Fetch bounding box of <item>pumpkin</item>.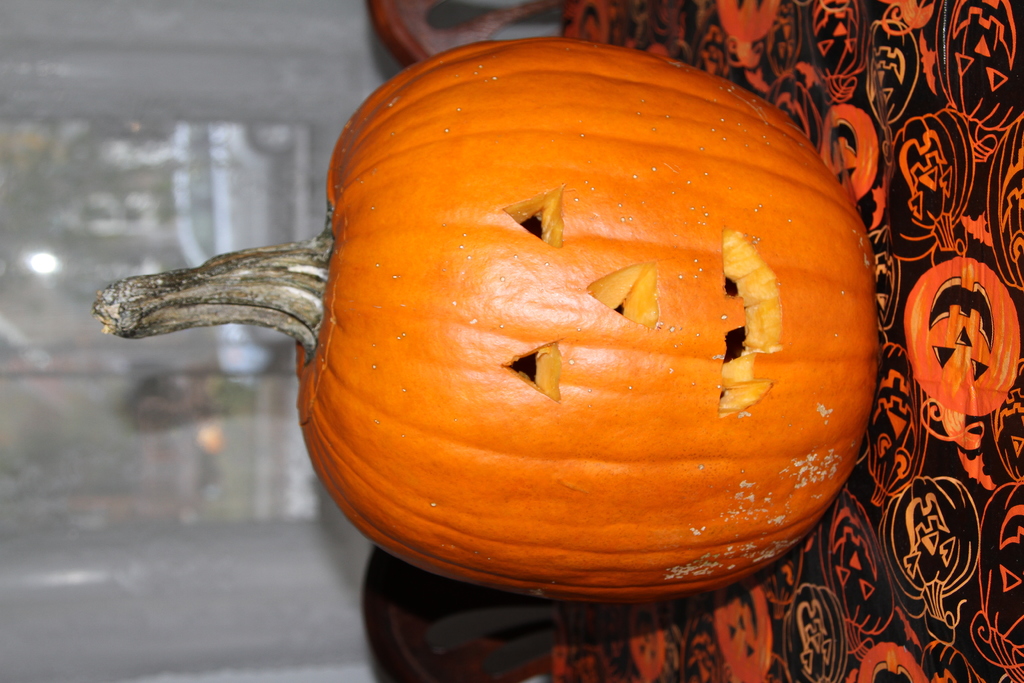
Bbox: l=819, t=101, r=880, b=199.
